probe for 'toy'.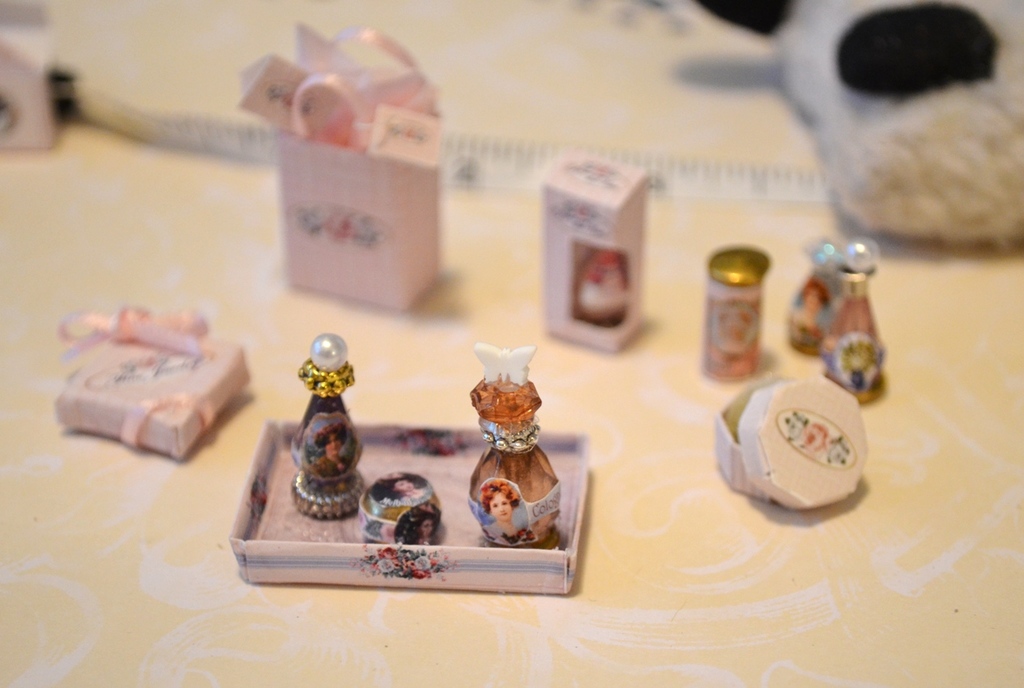
Probe result: select_region(276, 327, 366, 535).
